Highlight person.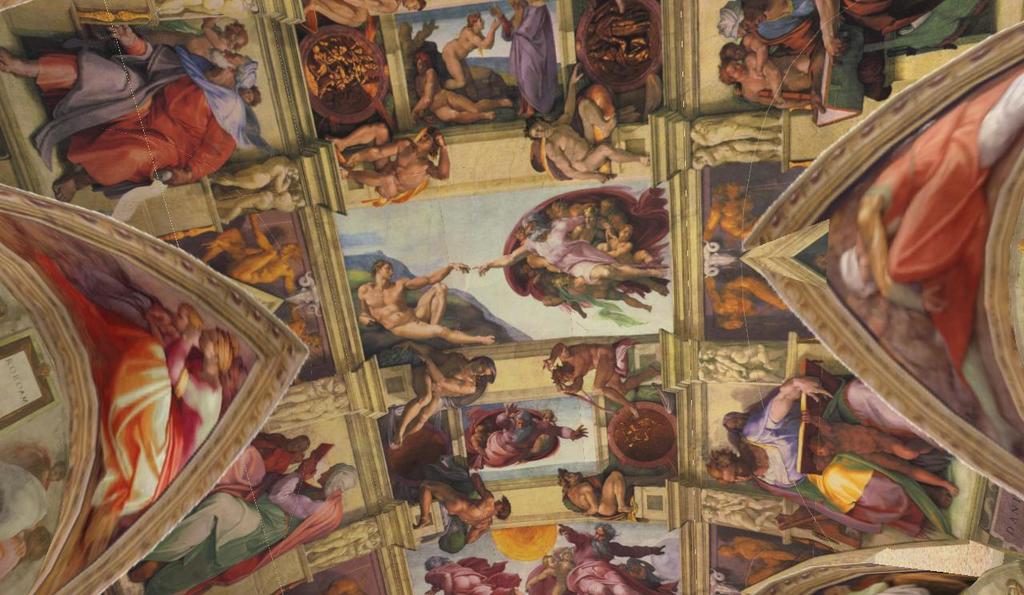
Highlighted region: [392,344,494,448].
